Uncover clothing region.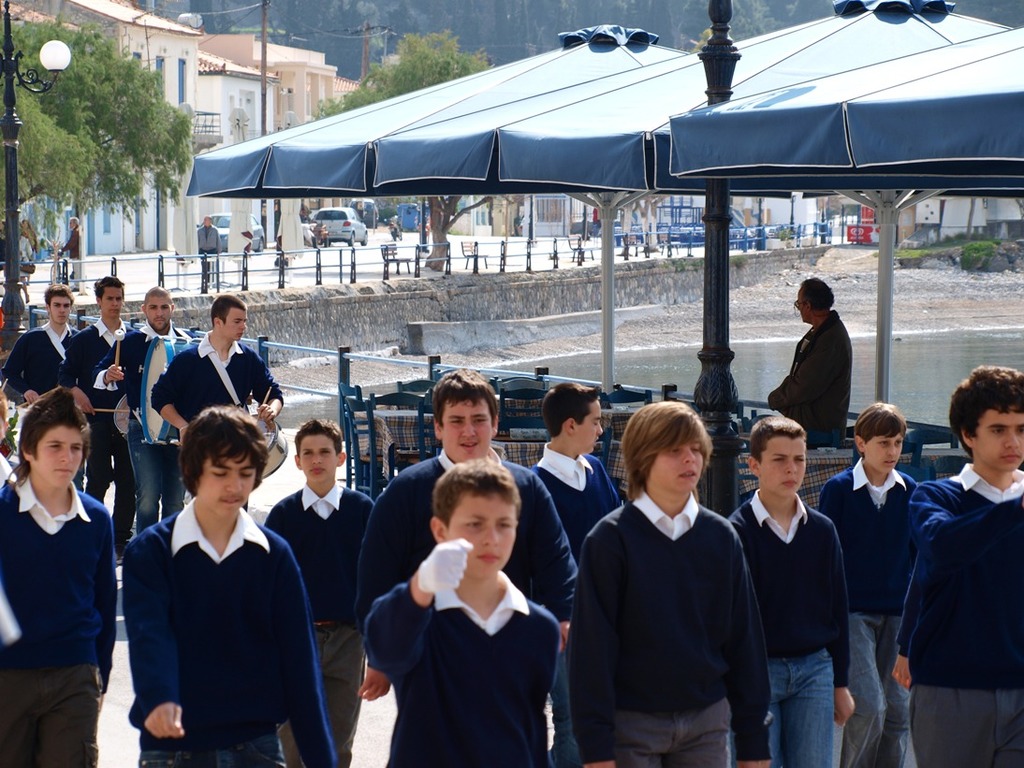
Uncovered: l=91, t=321, r=187, b=536.
